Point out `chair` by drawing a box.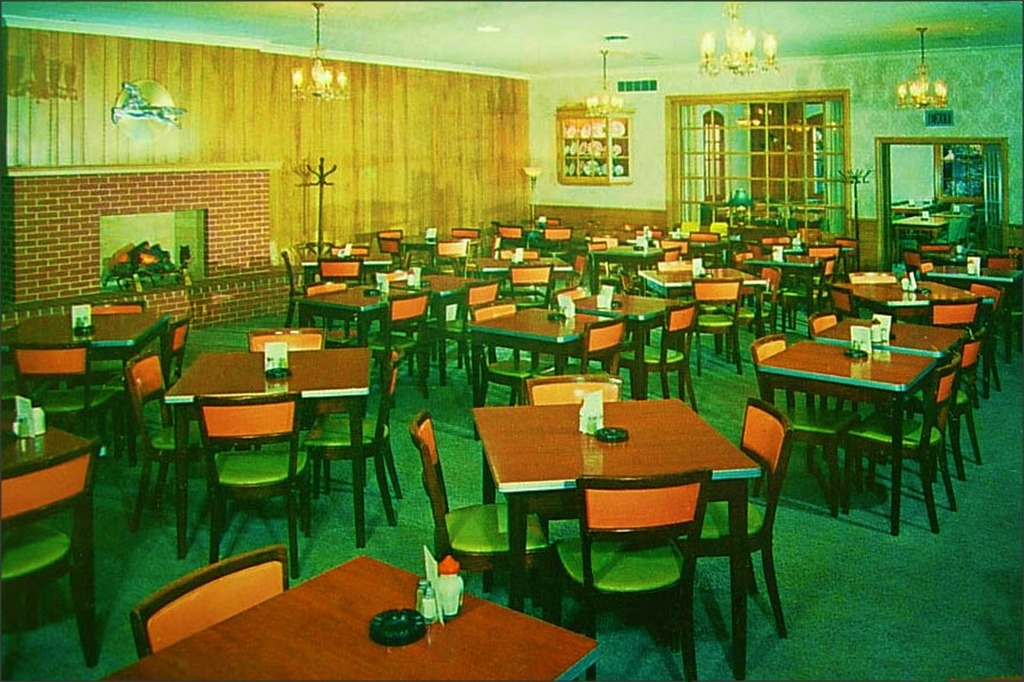
<region>381, 227, 421, 272</region>.
